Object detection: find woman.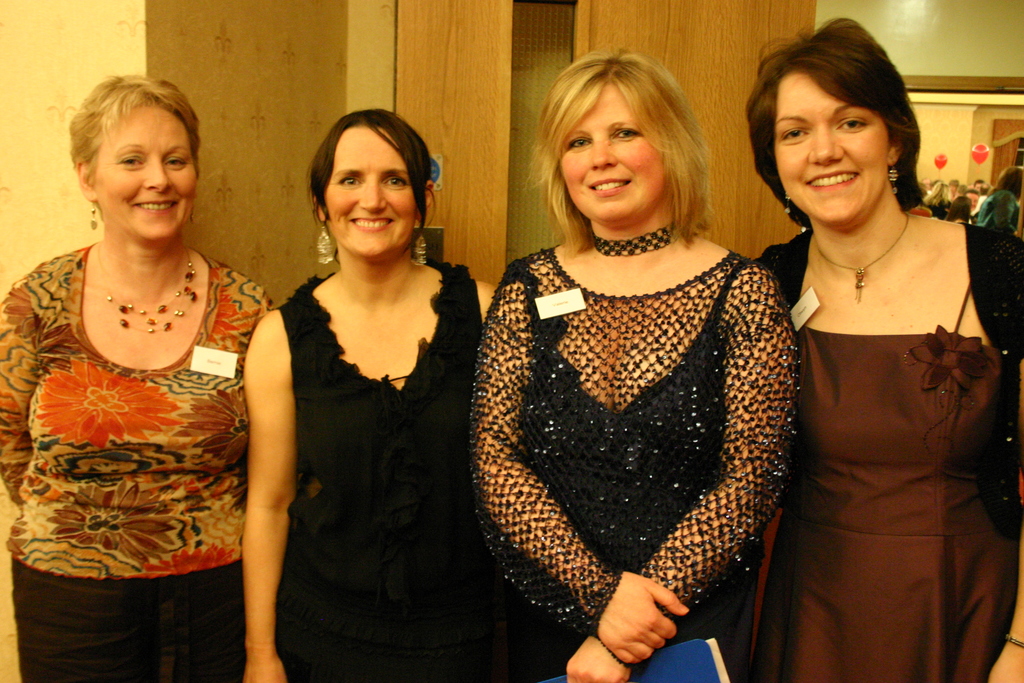
BBox(0, 77, 275, 682).
